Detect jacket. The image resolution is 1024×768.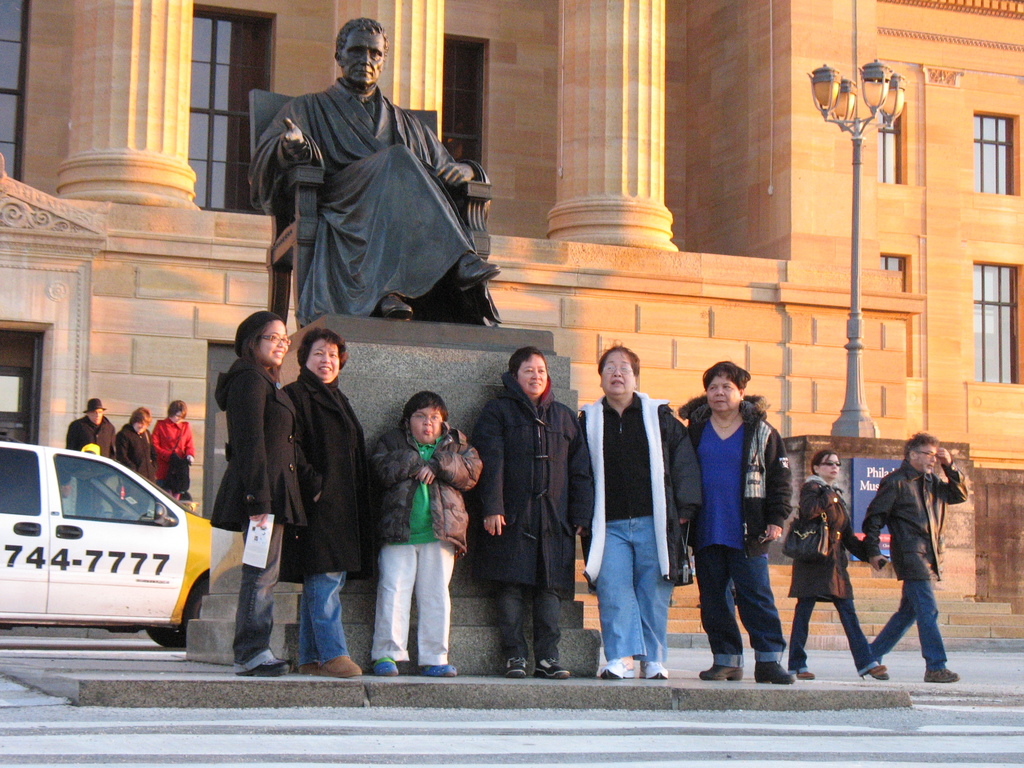
<region>209, 358, 308, 536</region>.
